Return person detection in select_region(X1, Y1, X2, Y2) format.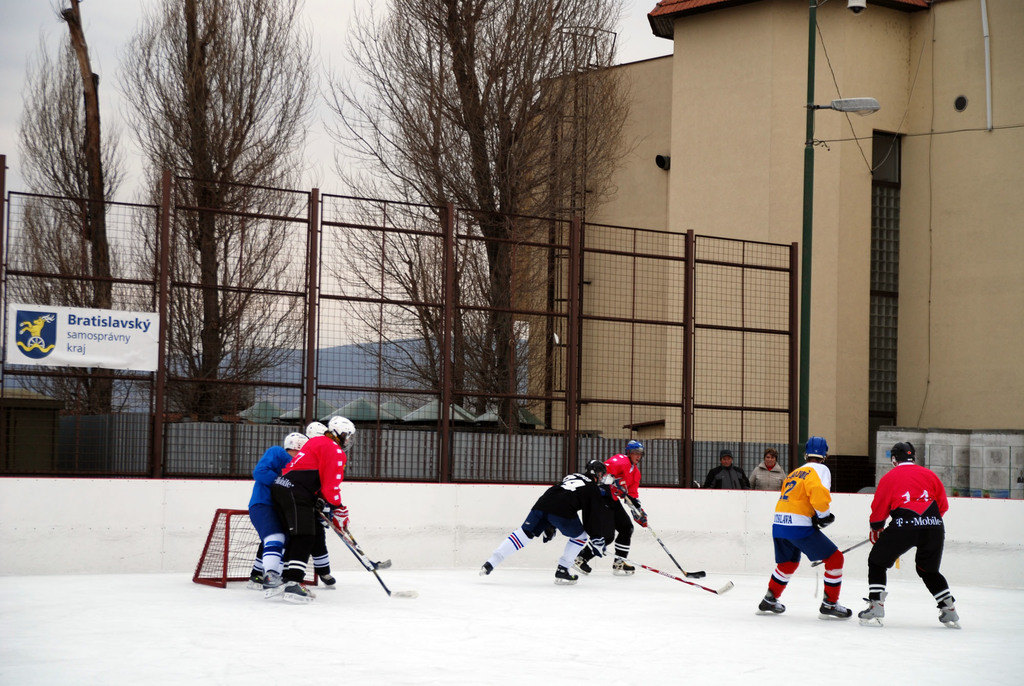
select_region(590, 434, 653, 569).
